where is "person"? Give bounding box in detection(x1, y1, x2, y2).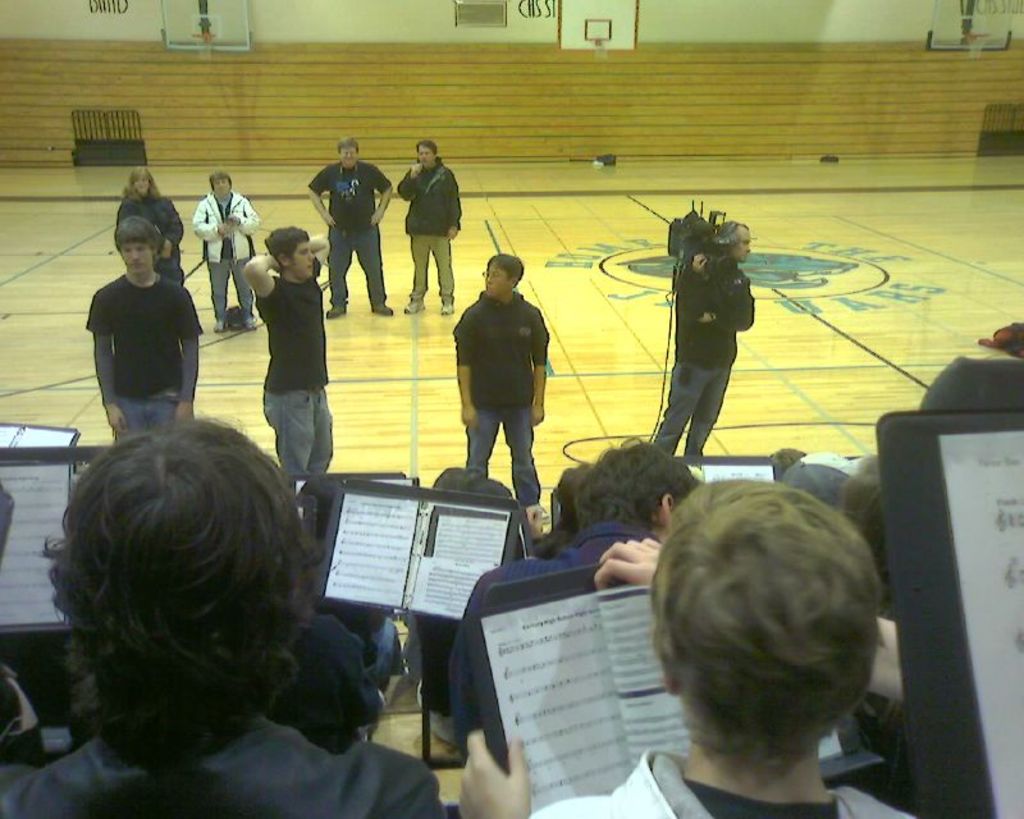
detection(84, 212, 204, 441).
